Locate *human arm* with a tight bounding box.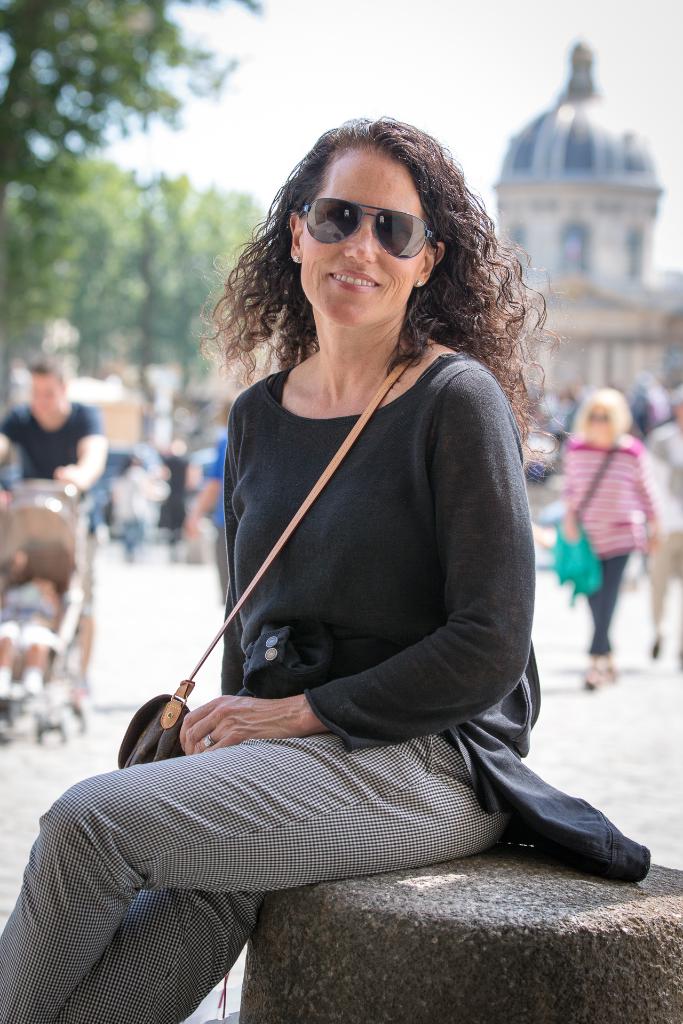
[x1=172, y1=365, x2=513, y2=769].
